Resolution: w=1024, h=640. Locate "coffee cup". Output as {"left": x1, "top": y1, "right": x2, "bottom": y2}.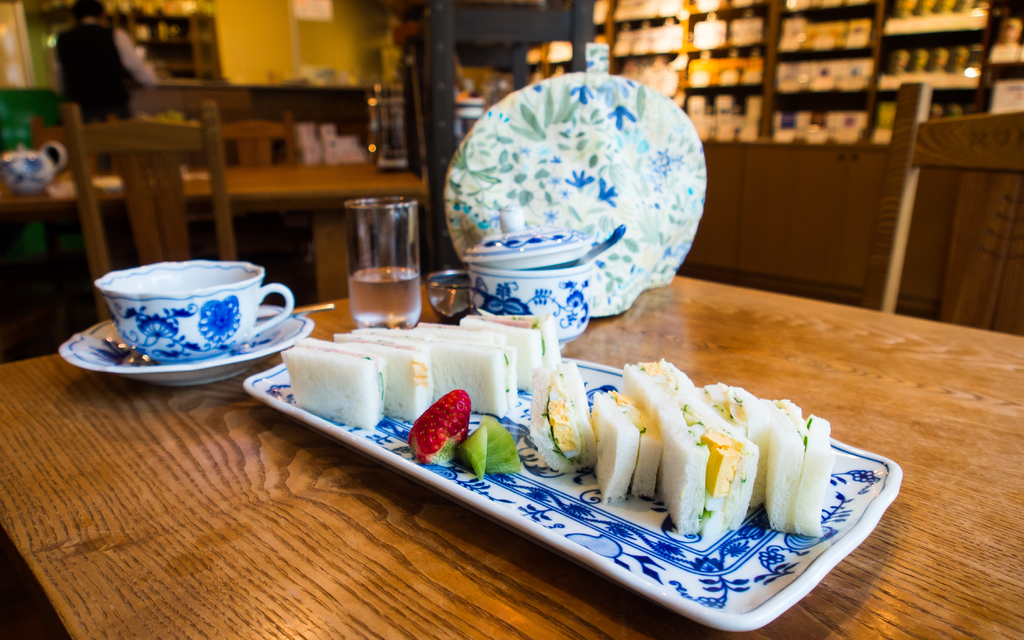
{"left": 85, "top": 255, "right": 294, "bottom": 366}.
